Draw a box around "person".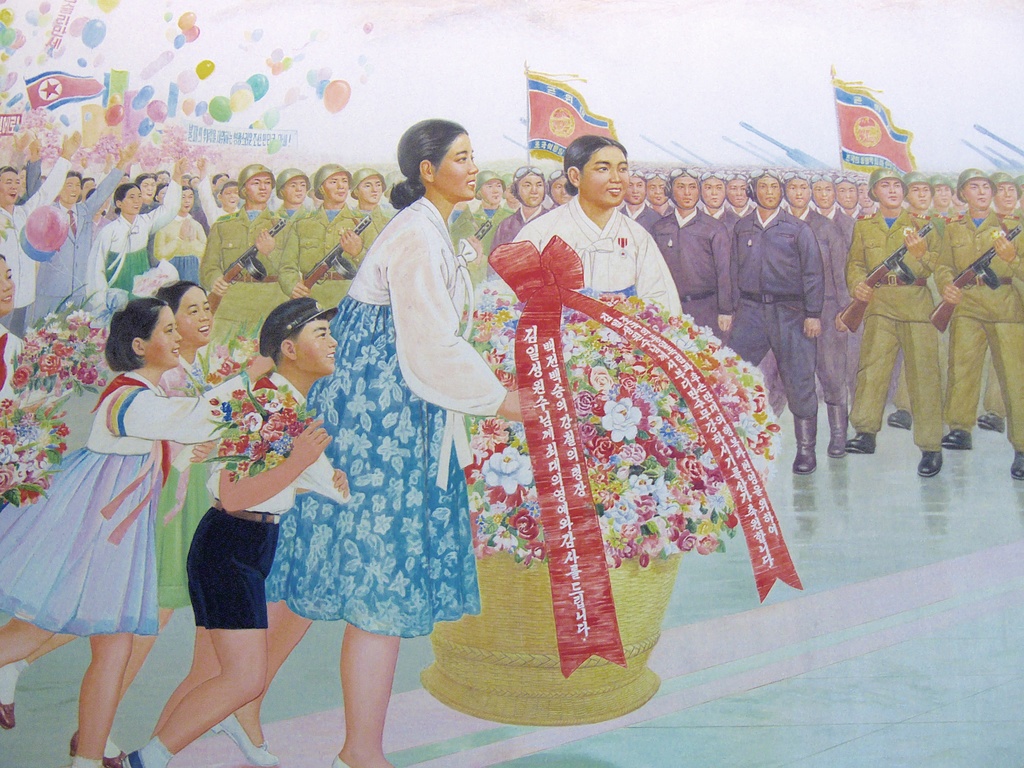
210:114:555:767.
